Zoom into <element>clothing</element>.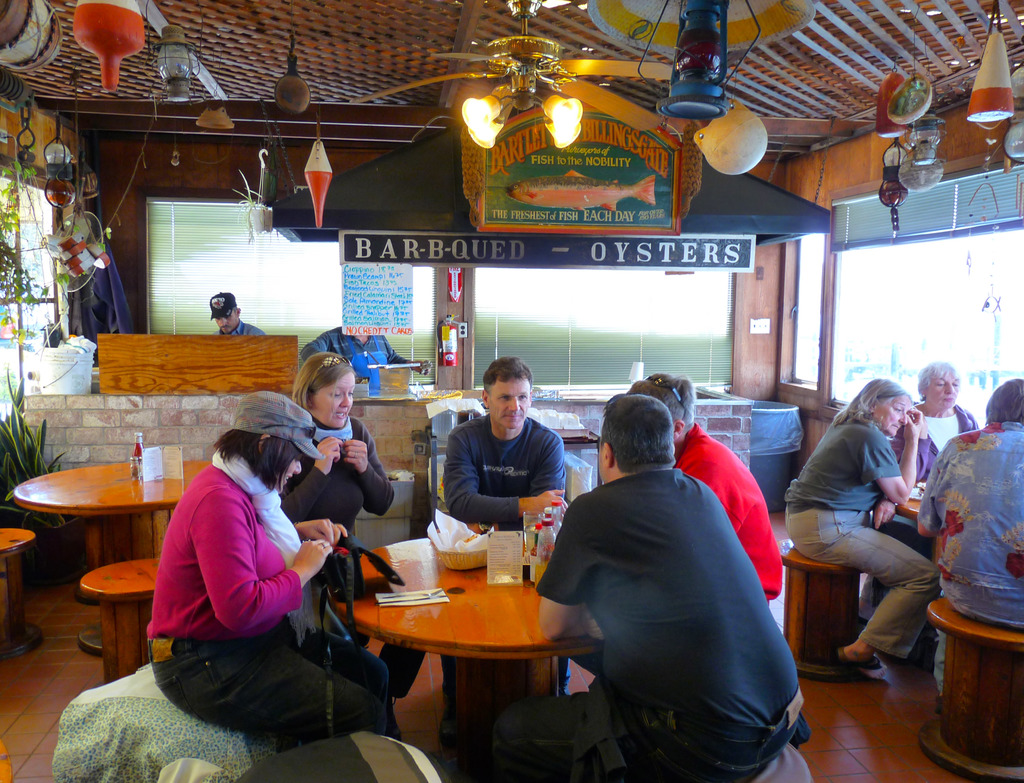
Zoom target: [445,413,559,524].
